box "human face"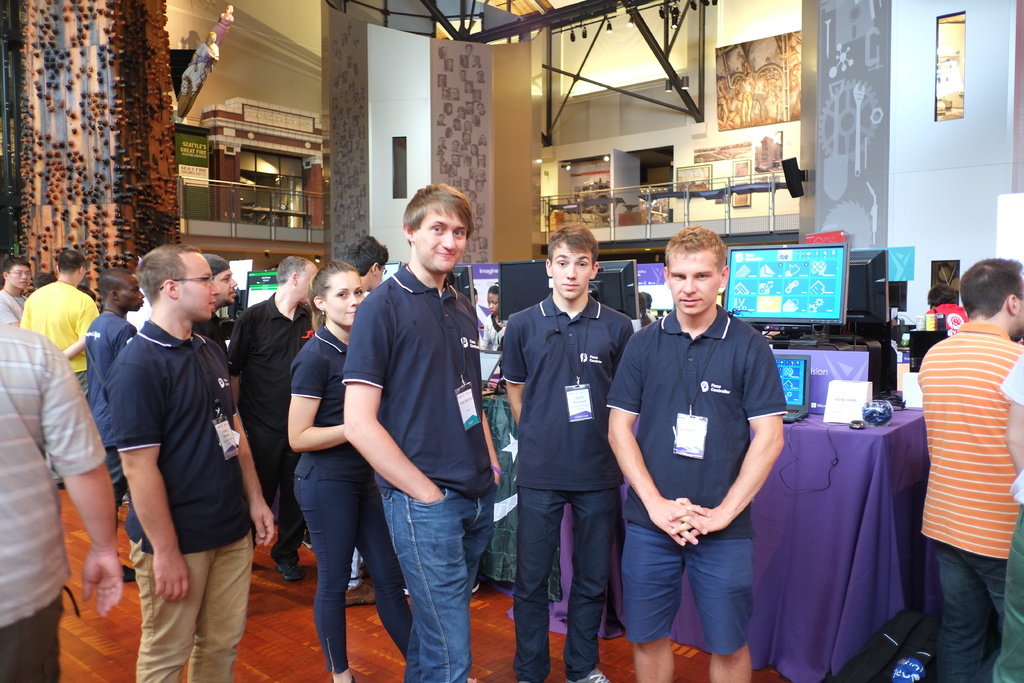
detection(177, 257, 220, 318)
